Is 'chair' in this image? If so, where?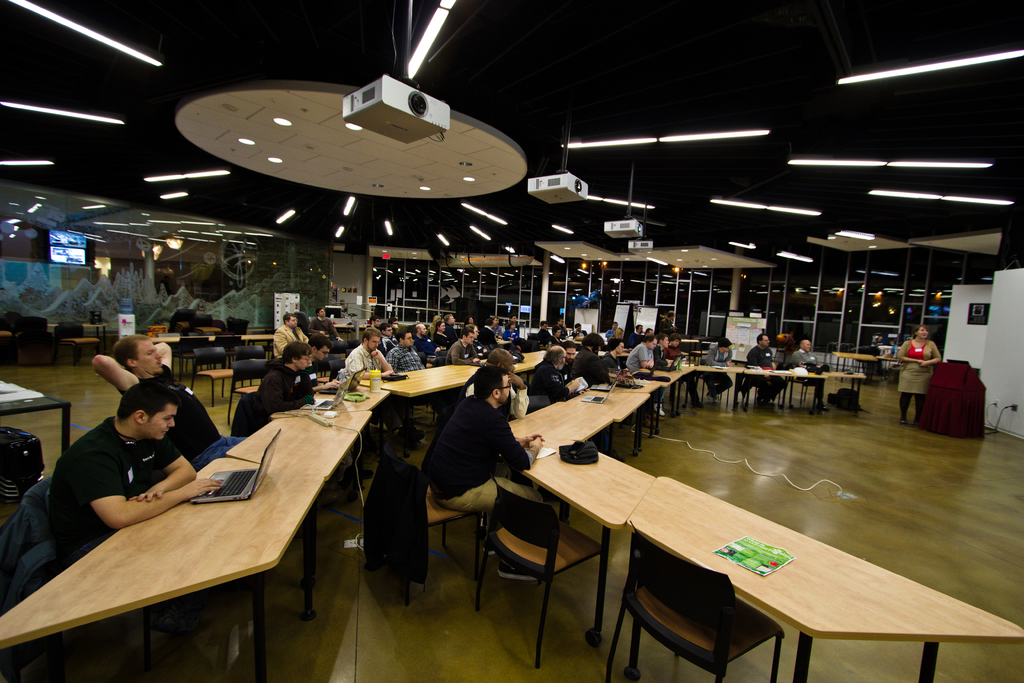
Yes, at [225, 353, 268, 425].
